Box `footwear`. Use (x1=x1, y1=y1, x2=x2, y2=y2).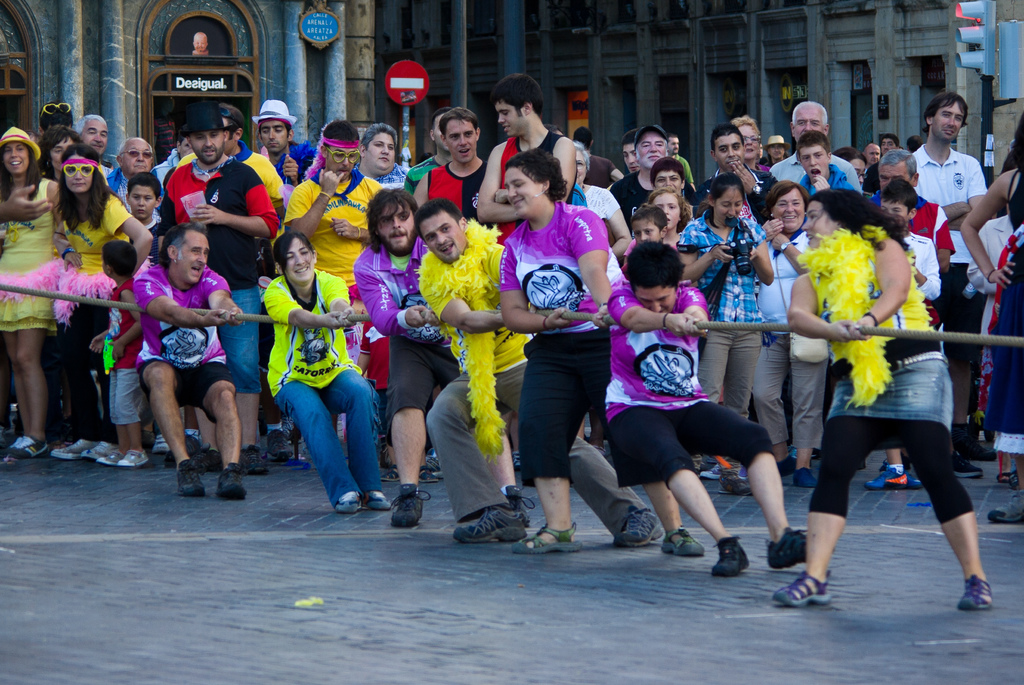
(x1=457, y1=504, x2=527, y2=546).
